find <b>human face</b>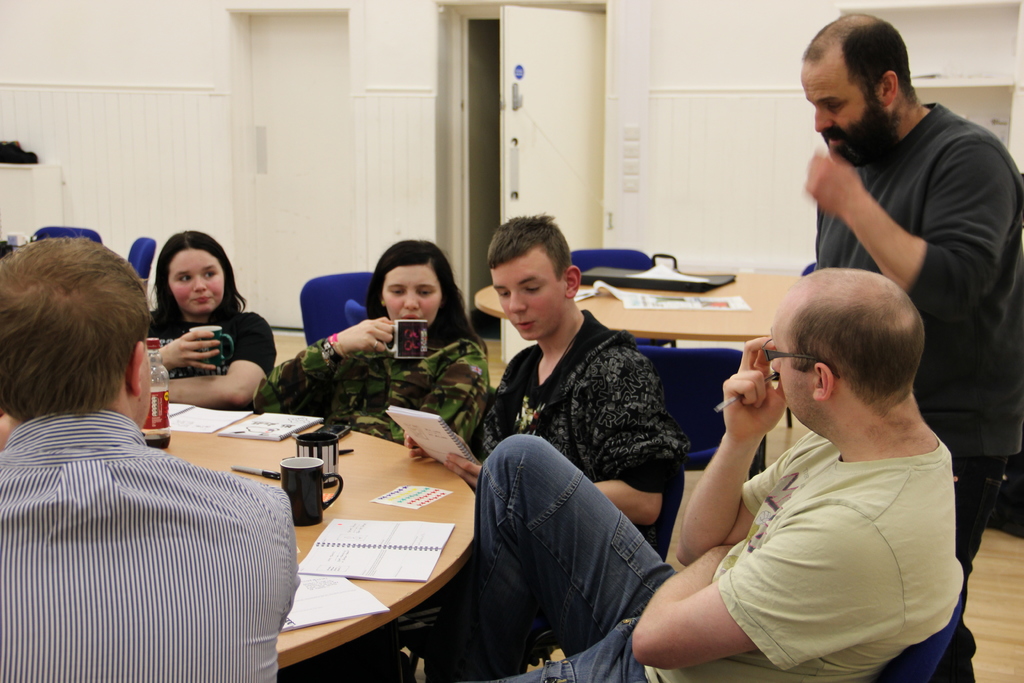
490/248/565/343
